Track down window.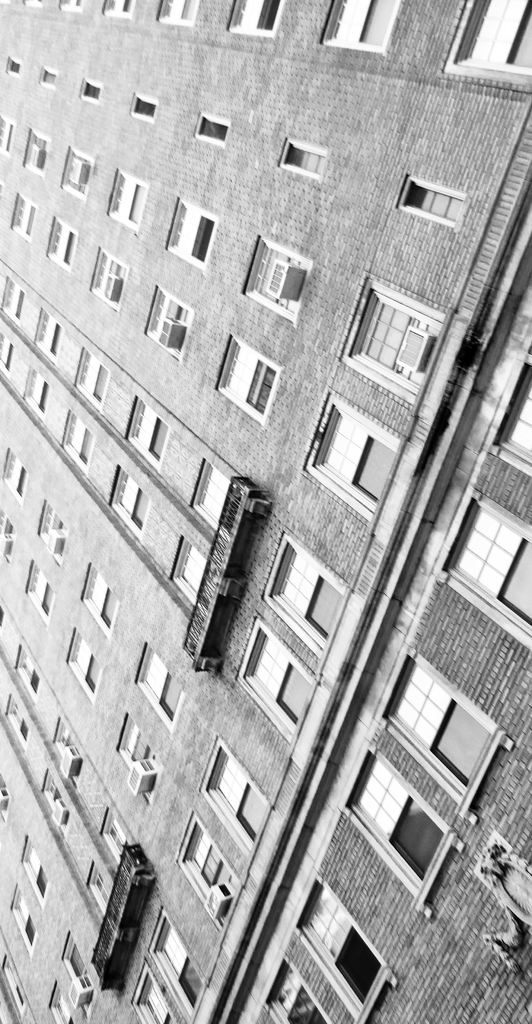
Tracked to bbox=[149, 915, 205, 1018].
